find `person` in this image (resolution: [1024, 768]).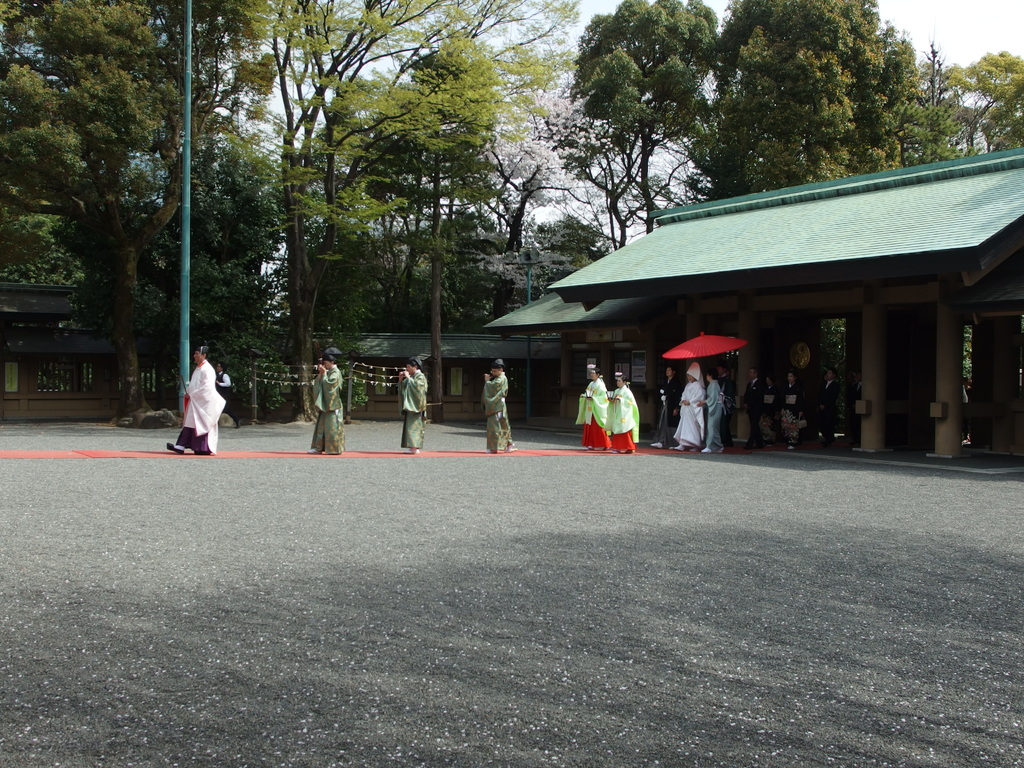
848,374,863,448.
